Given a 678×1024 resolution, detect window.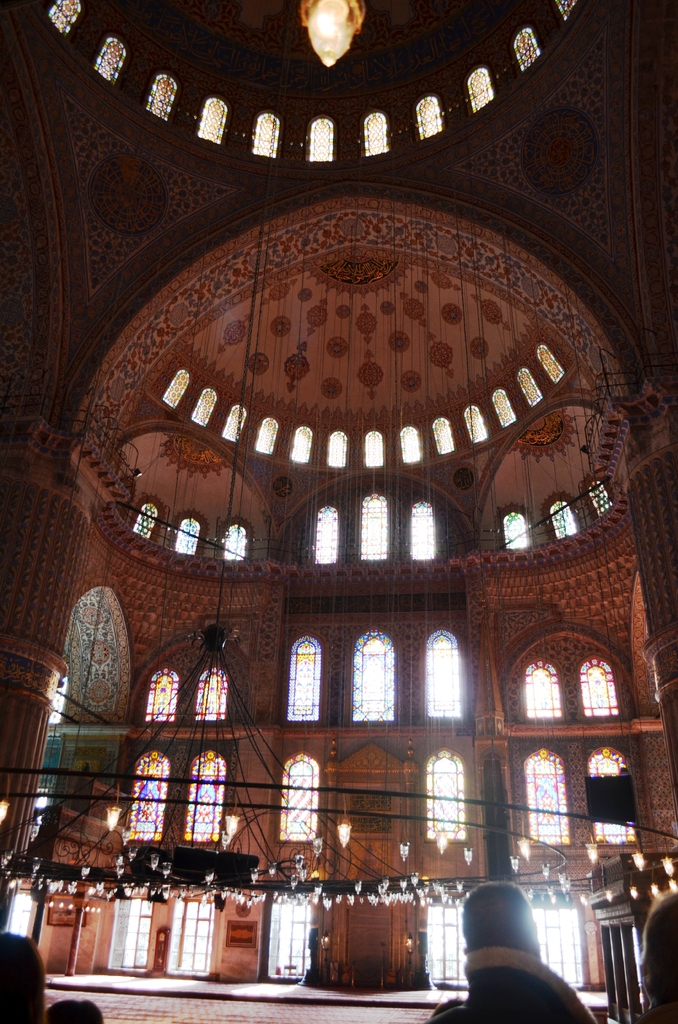
box(197, 668, 223, 720).
